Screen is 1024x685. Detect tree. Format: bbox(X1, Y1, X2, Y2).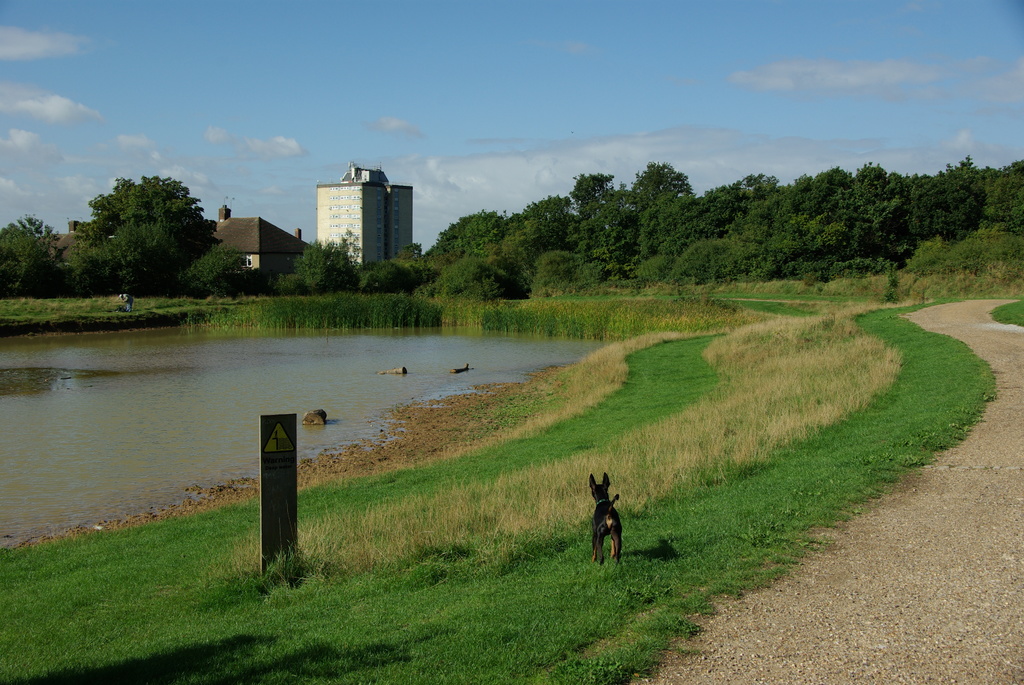
bbox(181, 240, 246, 300).
